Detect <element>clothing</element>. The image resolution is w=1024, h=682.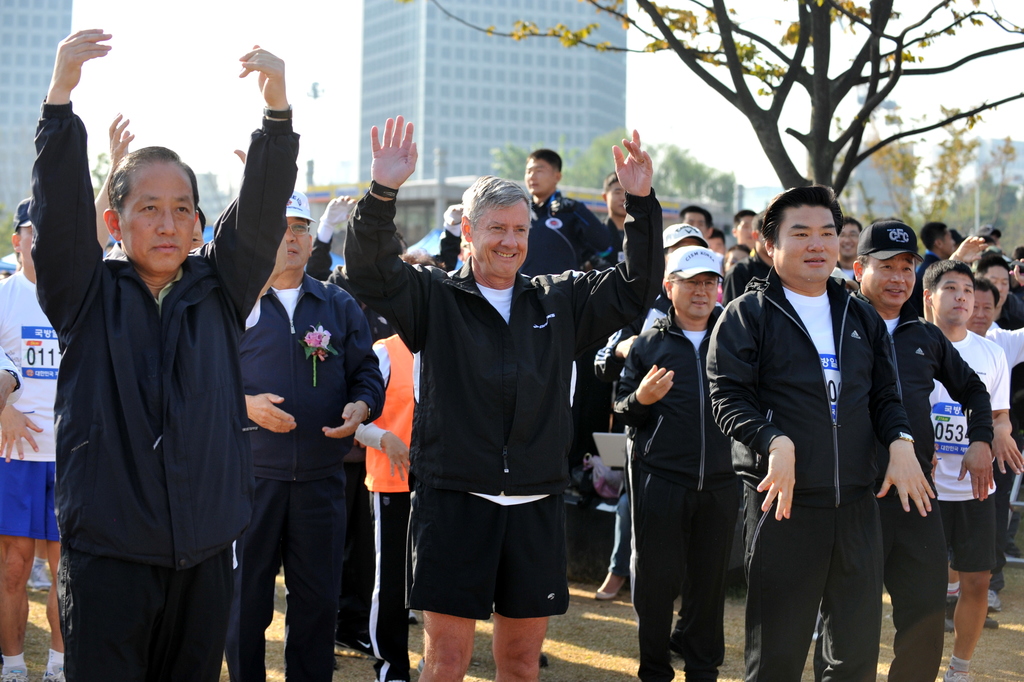
[977, 319, 1023, 402].
